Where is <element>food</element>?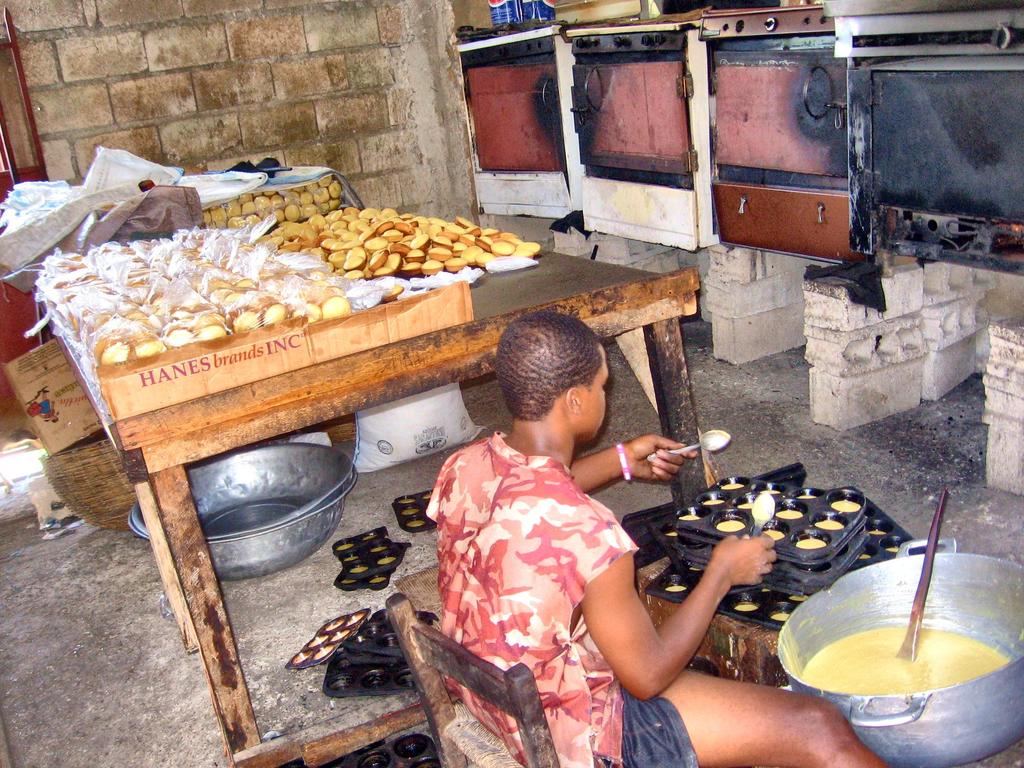
bbox=(406, 518, 426, 529).
